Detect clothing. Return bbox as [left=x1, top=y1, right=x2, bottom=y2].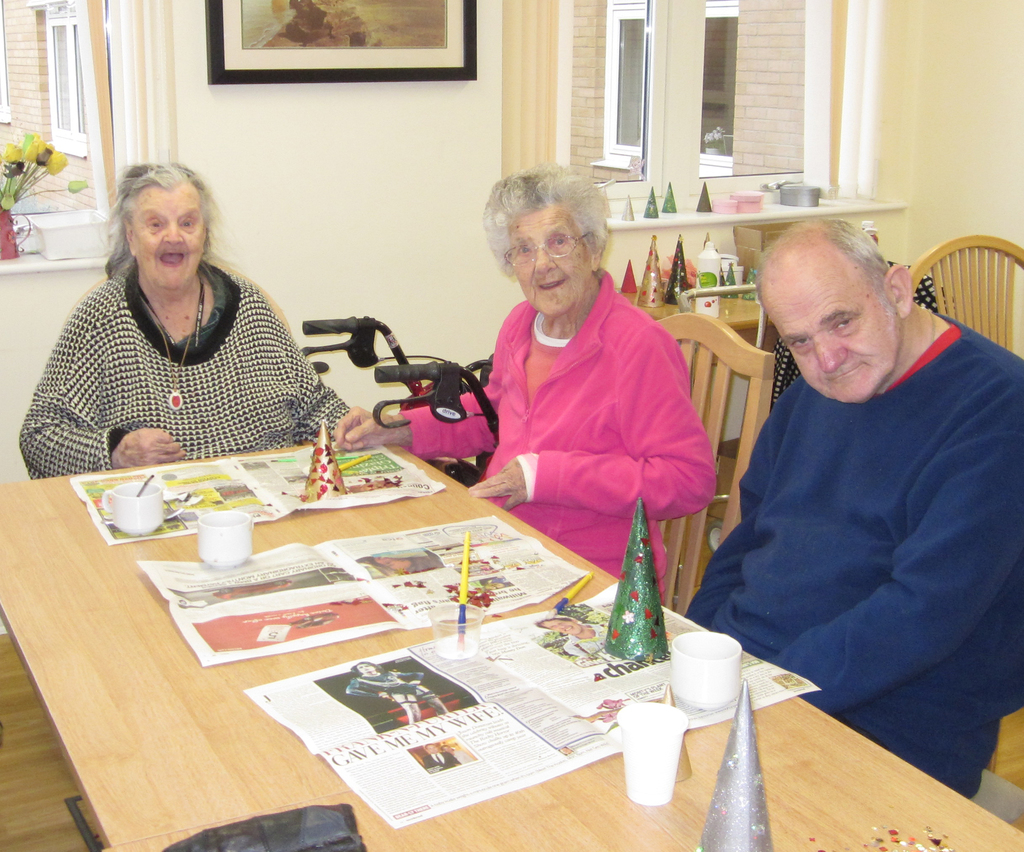
[left=401, top=274, right=716, bottom=600].
